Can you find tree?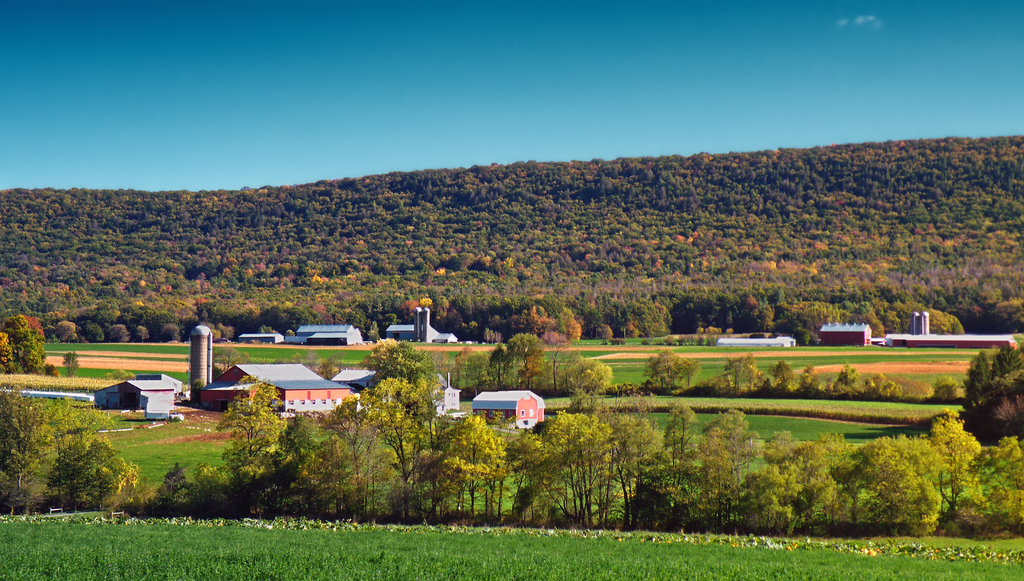
Yes, bounding box: x1=799 y1=359 x2=820 y2=394.
